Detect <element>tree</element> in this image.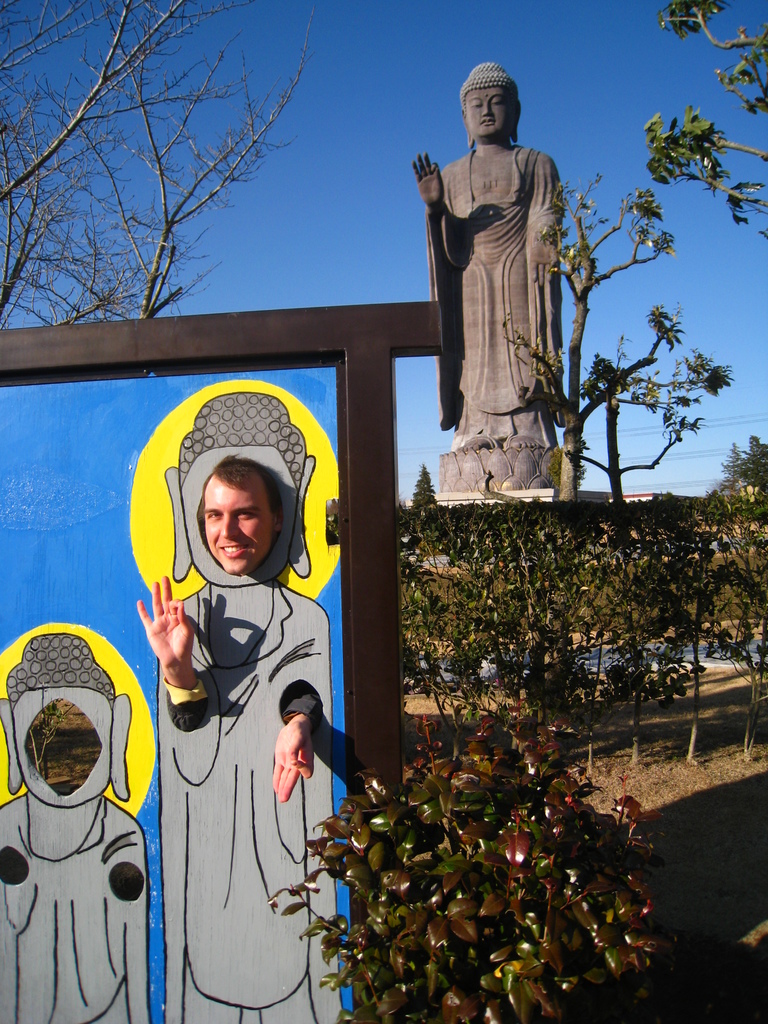
Detection: select_region(404, 463, 449, 514).
